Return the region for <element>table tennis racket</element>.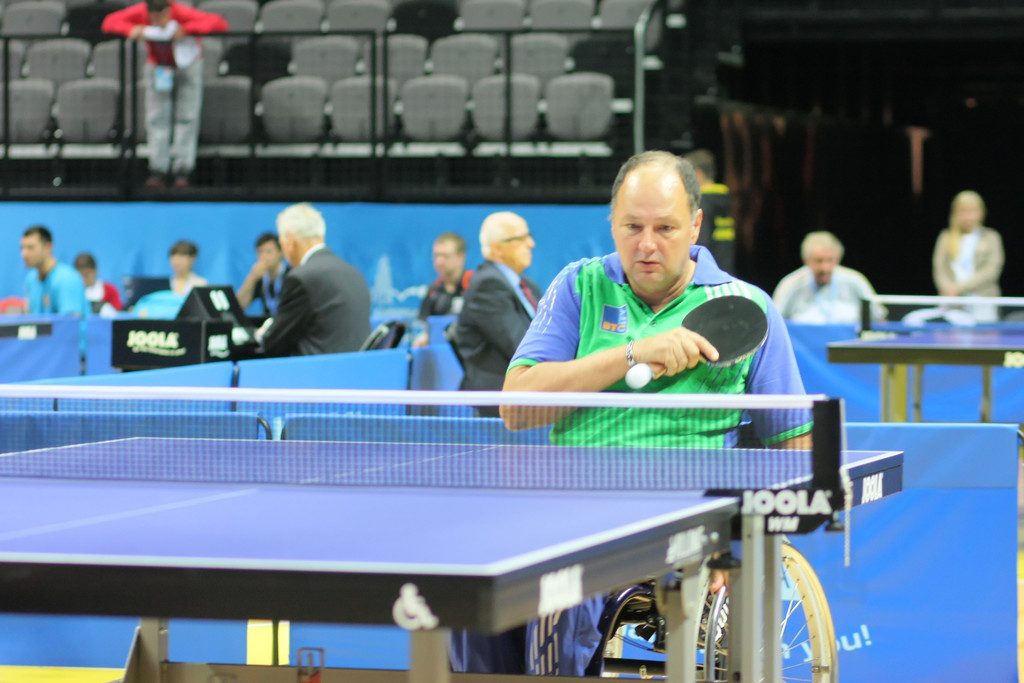
[x1=641, y1=293, x2=767, y2=384].
